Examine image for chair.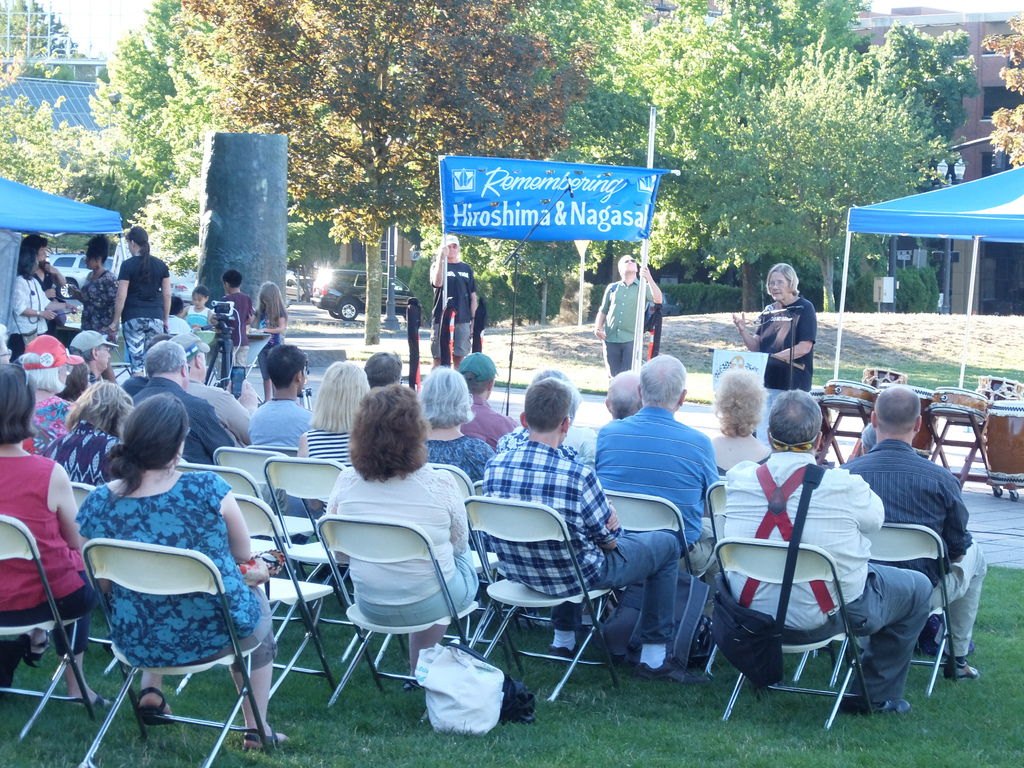
Examination result: bbox=[721, 538, 874, 734].
